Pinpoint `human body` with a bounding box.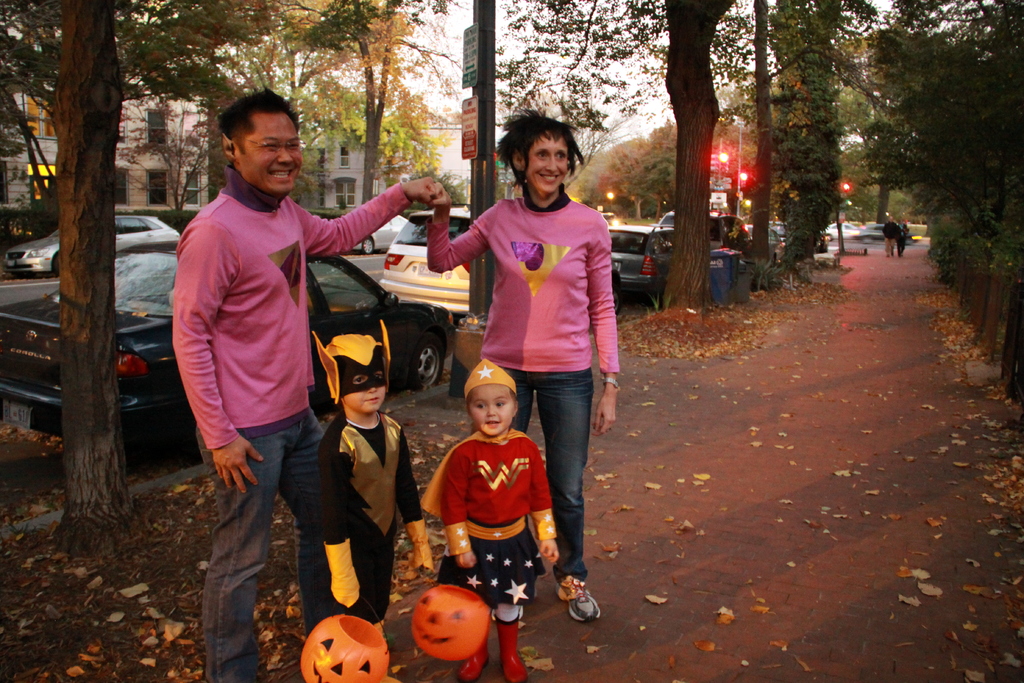
[172, 169, 442, 682].
